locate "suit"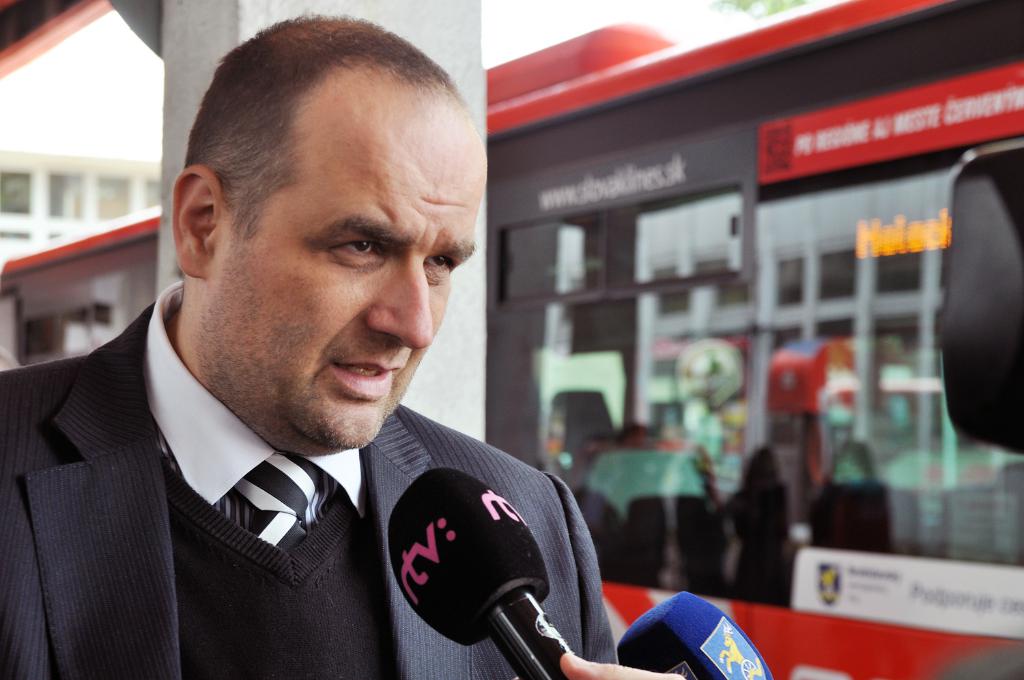
Rect(66, 134, 598, 675)
